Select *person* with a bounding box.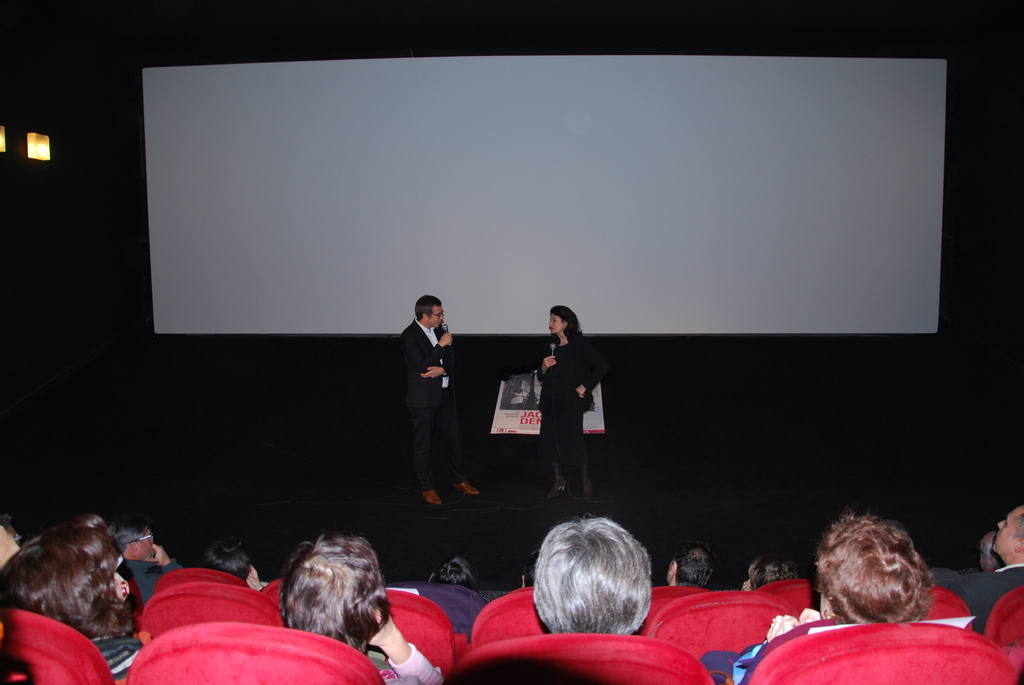
(left=815, top=499, right=925, bottom=635).
